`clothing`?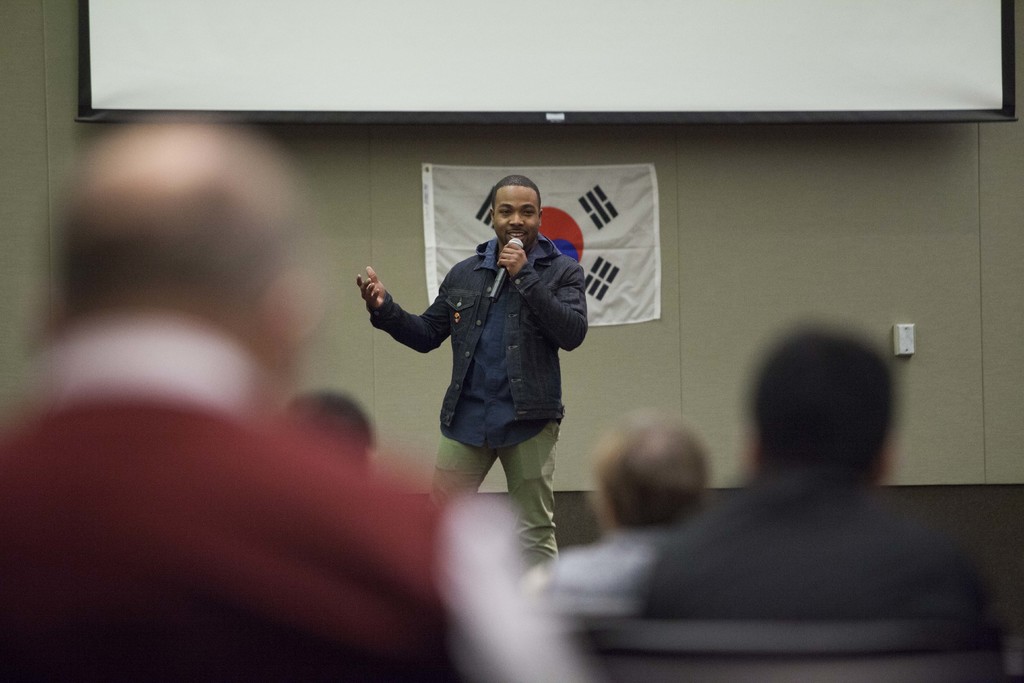
bbox(369, 225, 586, 567)
